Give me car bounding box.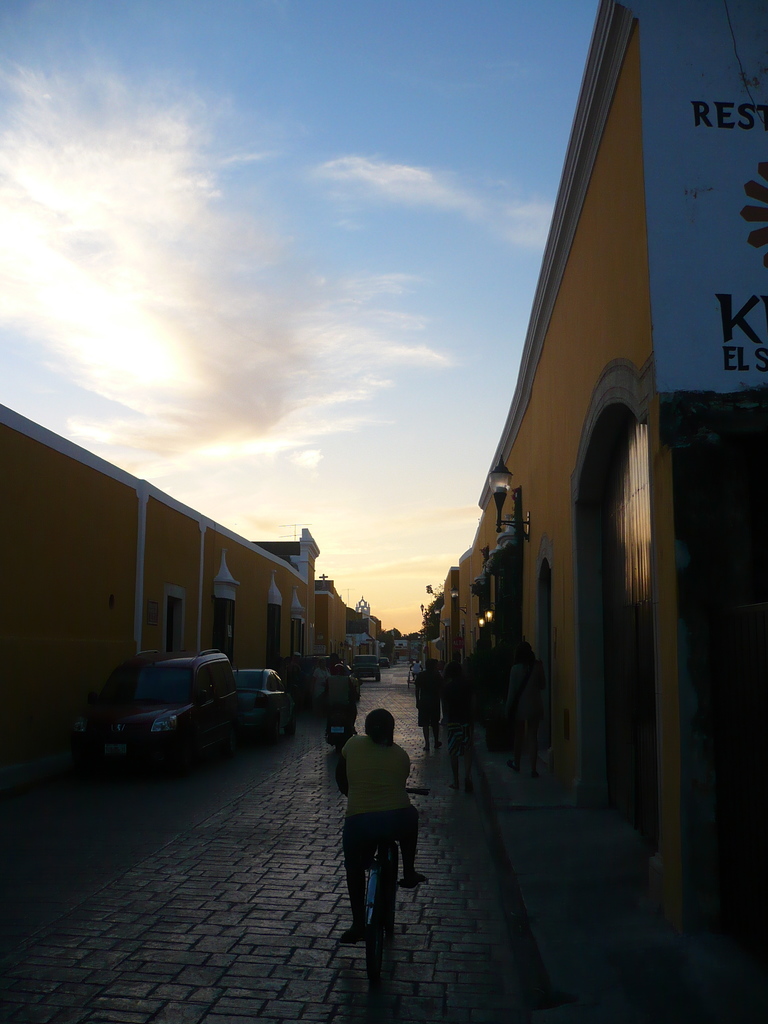
bbox=[238, 665, 296, 749].
